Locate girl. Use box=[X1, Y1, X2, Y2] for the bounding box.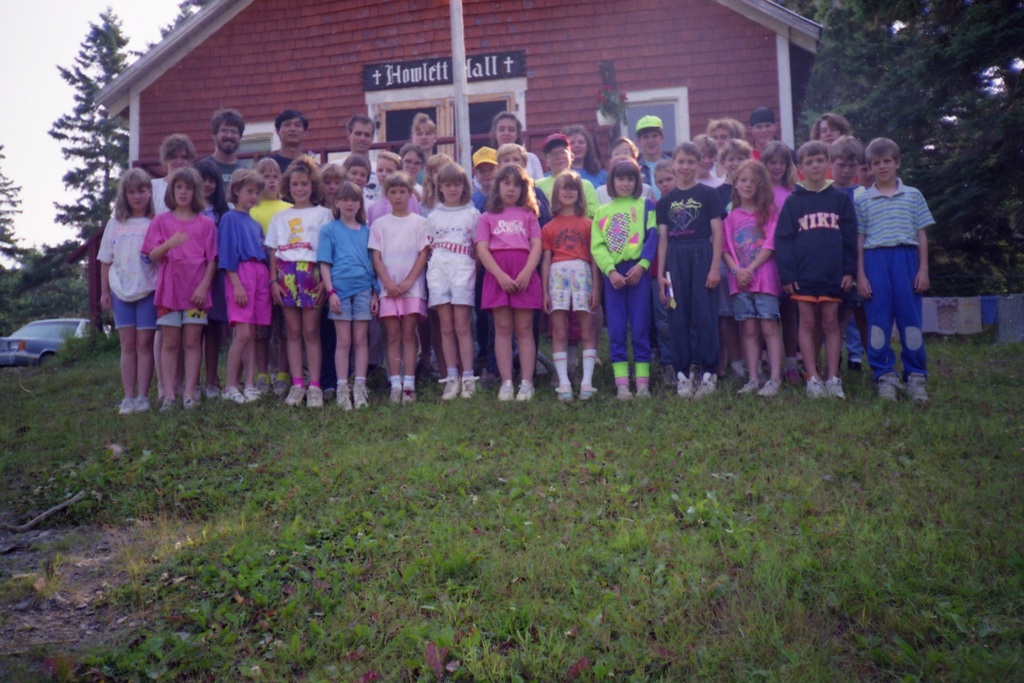
box=[688, 133, 730, 189].
